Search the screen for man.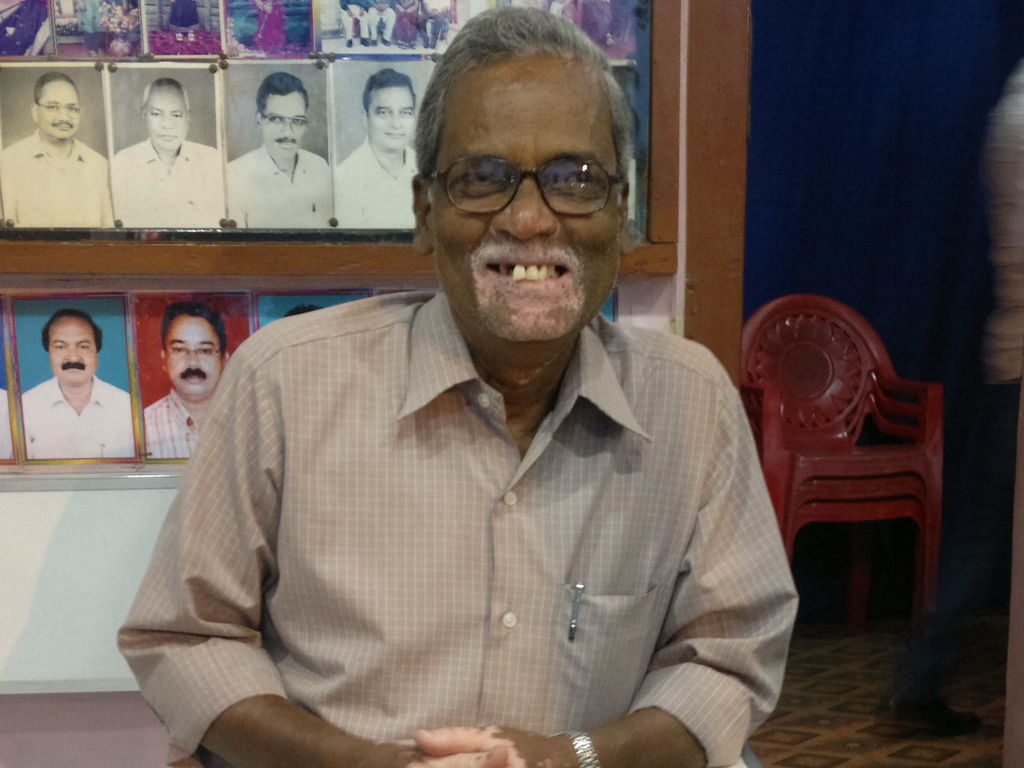
Found at <bbox>333, 69, 432, 228</bbox>.
